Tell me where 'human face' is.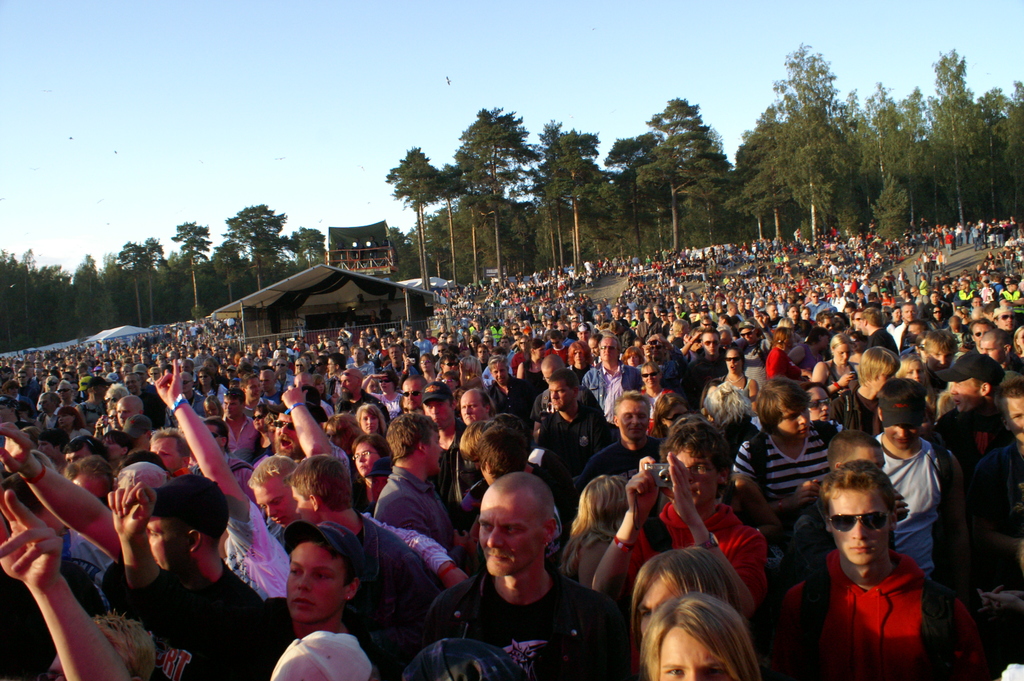
'human face' is at rect(579, 329, 588, 338).
